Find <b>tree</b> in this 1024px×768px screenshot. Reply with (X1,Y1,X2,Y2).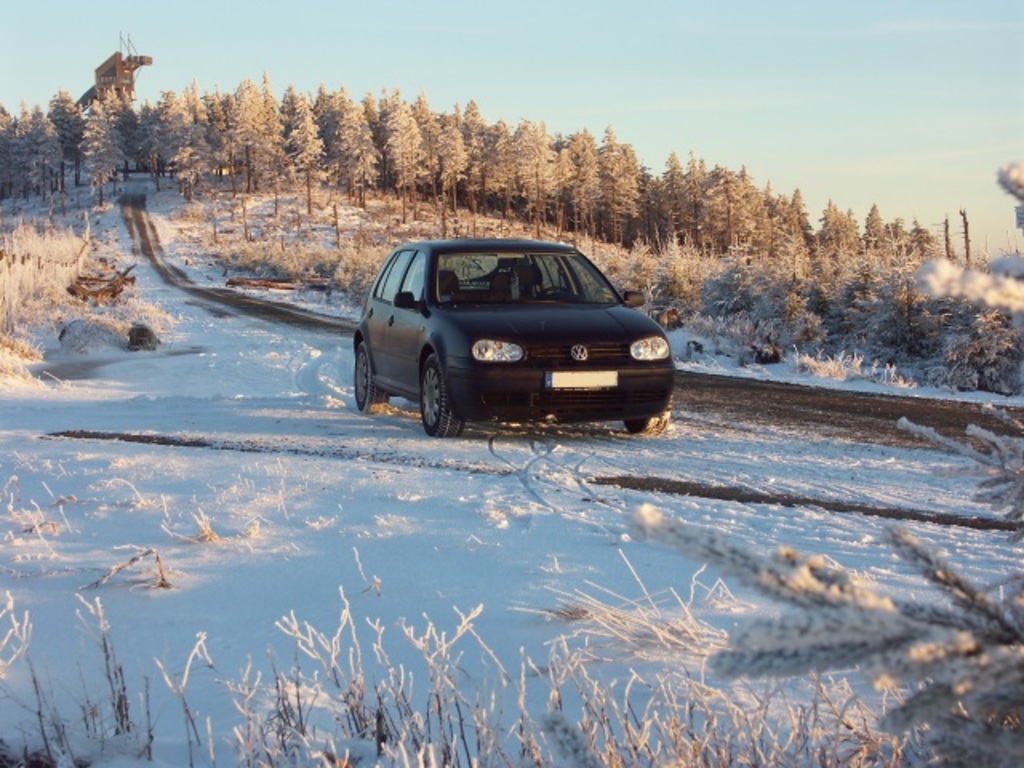
(85,104,142,194).
